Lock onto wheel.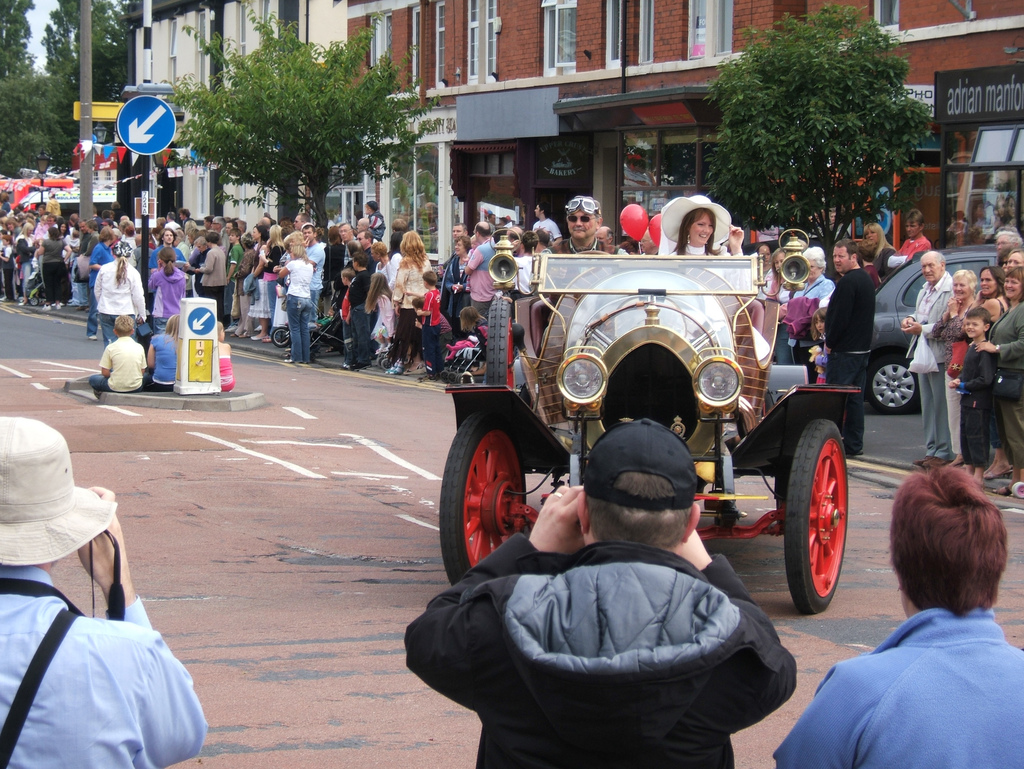
Locked: Rect(447, 371, 456, 383).
